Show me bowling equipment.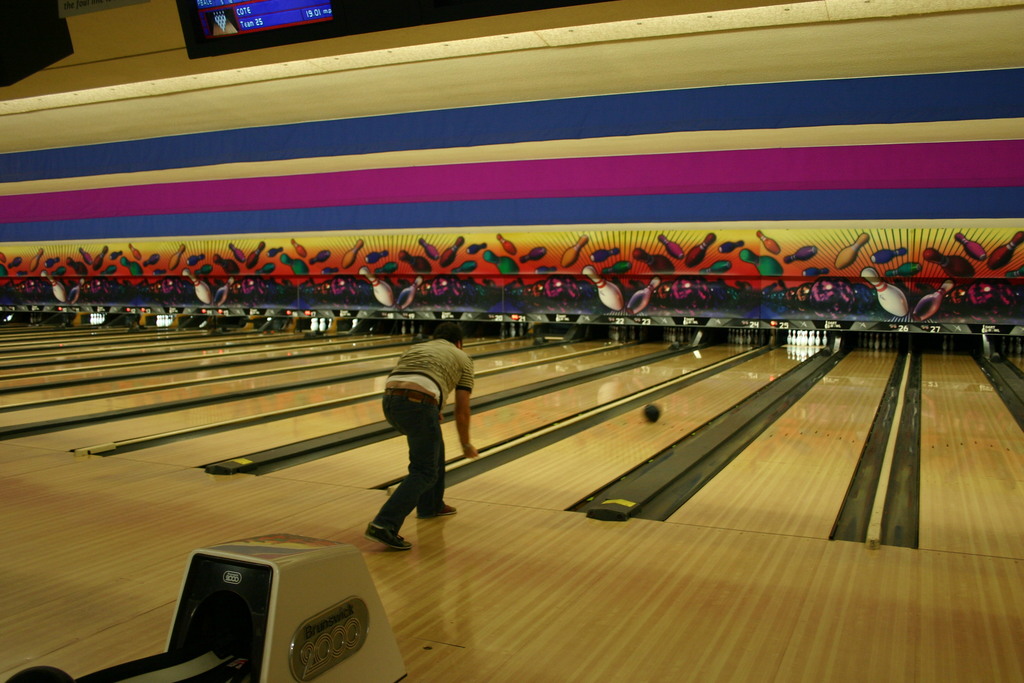
bowling equipment is here: [left=518, top=242, right=552, bottom=263].
